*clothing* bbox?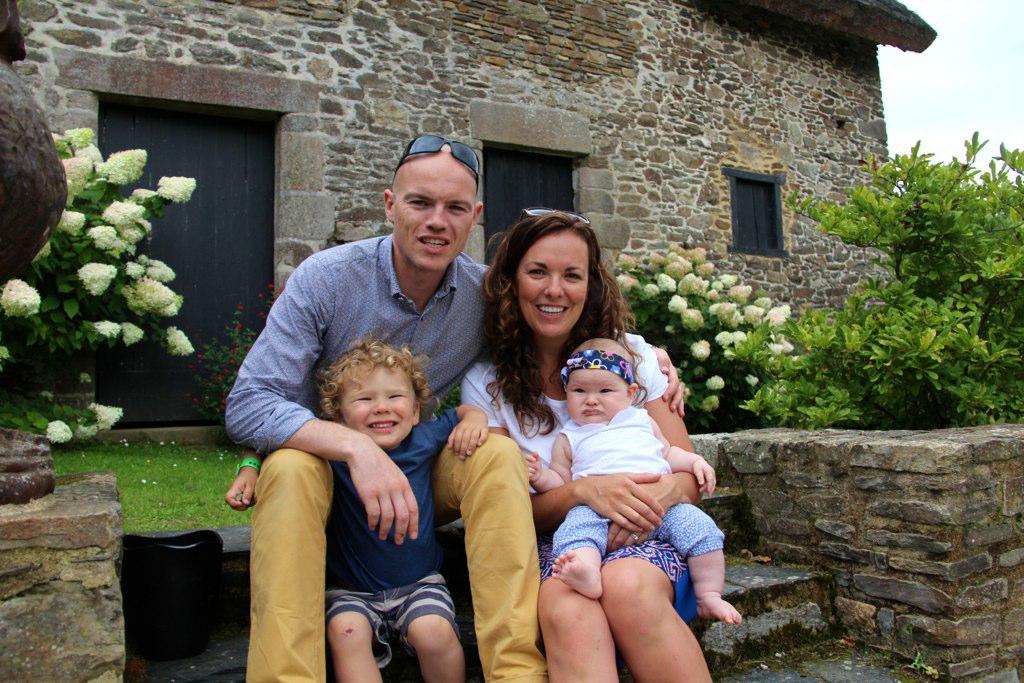
l=224, t=234, r=540, b=681
